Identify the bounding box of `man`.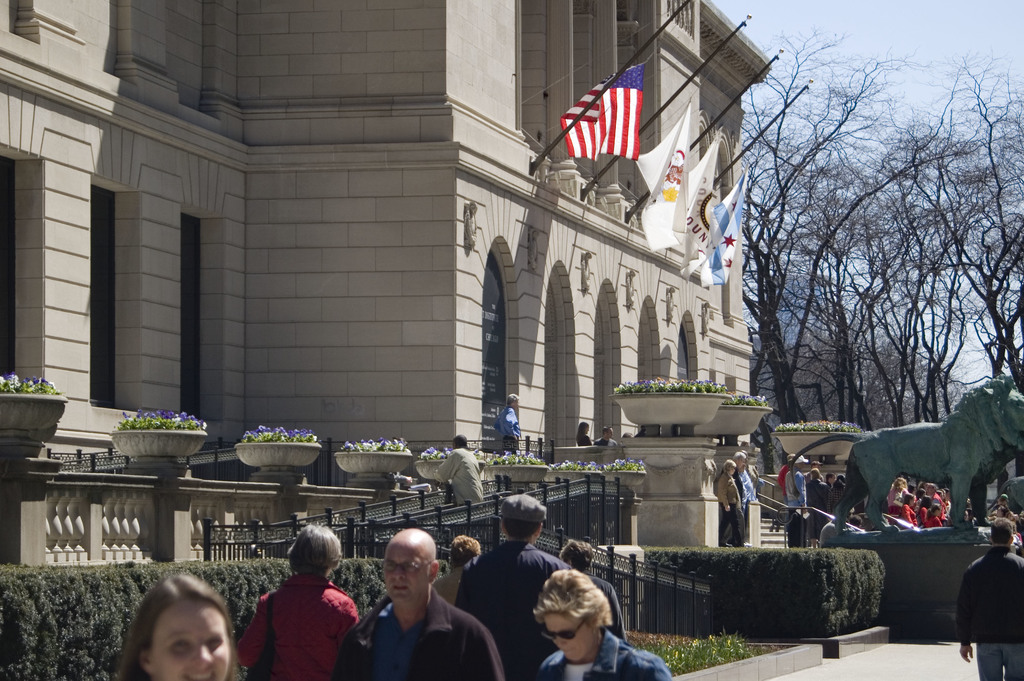
left=717, top=452, right=744, bottom=549.
